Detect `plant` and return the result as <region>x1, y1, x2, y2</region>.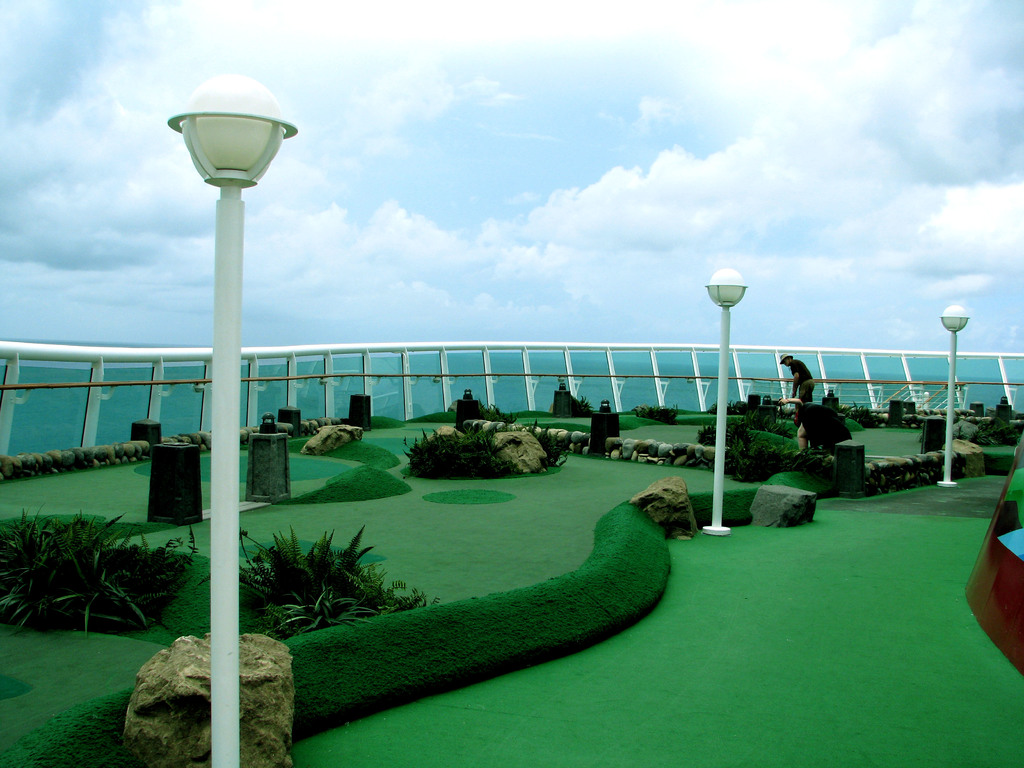
<region>728, 396, 742, 419</region>.
